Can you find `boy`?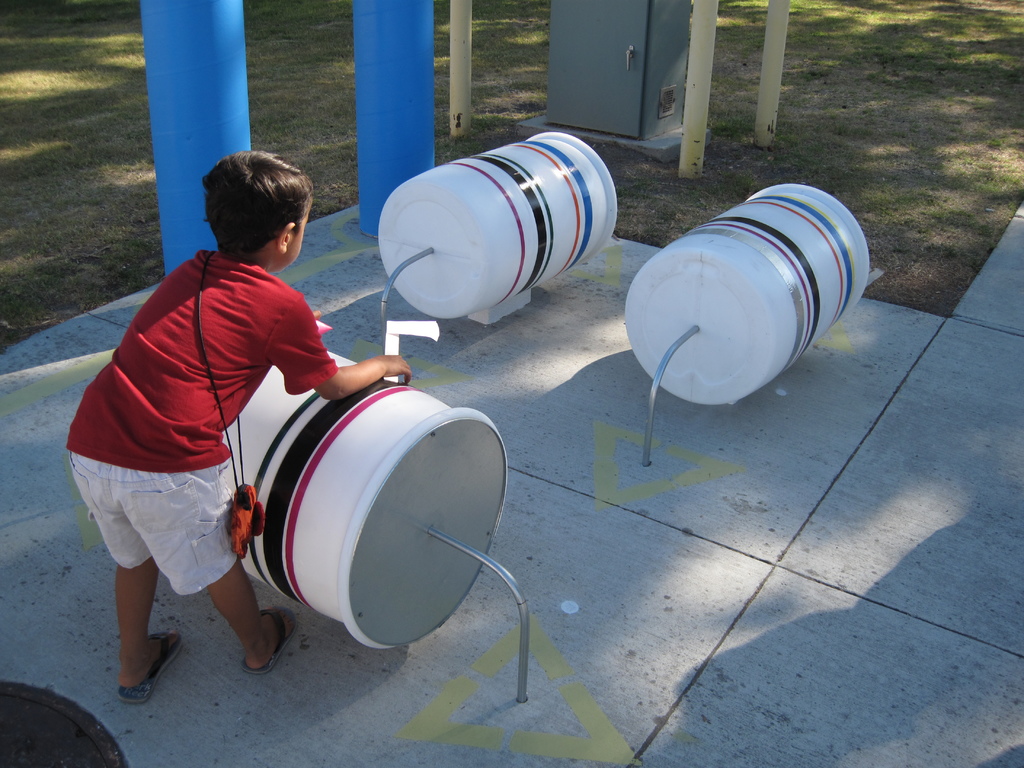
Yes, bounding box: (left=60, top=150, right=411, bottom=691).
